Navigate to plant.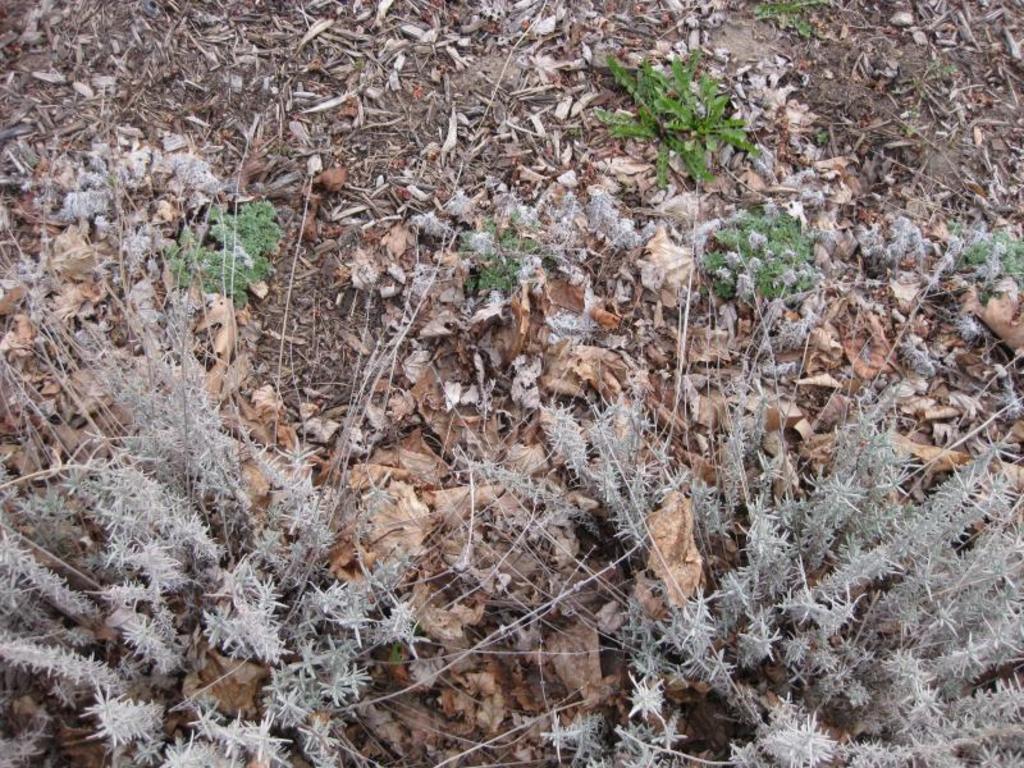
Navigation target: [454, 315, 1023, 767].
